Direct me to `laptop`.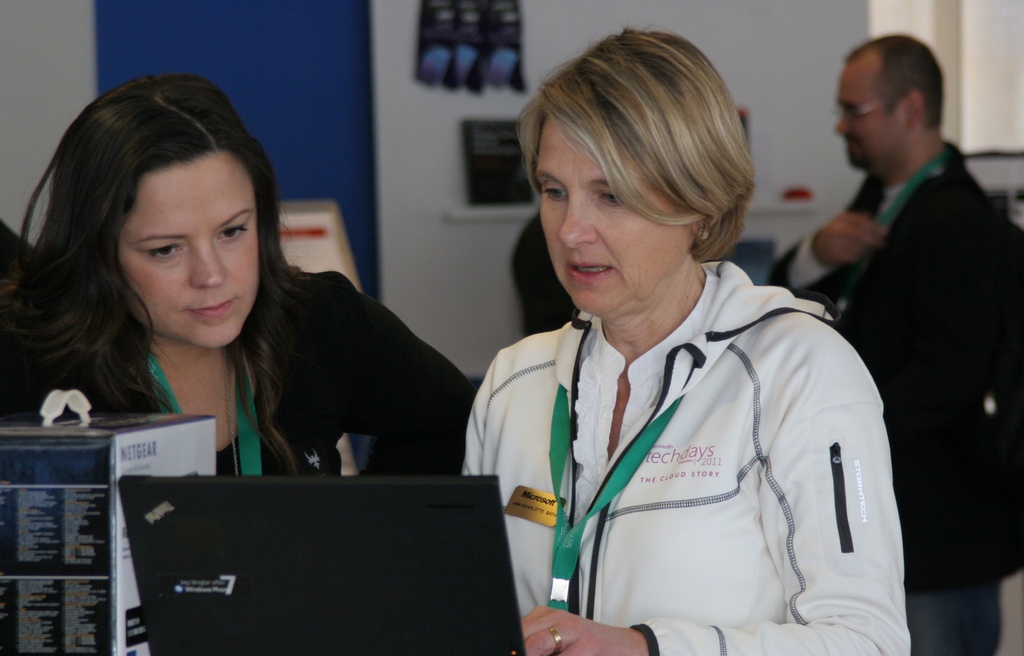
Direction: [left=110, top=455, right=529, bottom=641].
